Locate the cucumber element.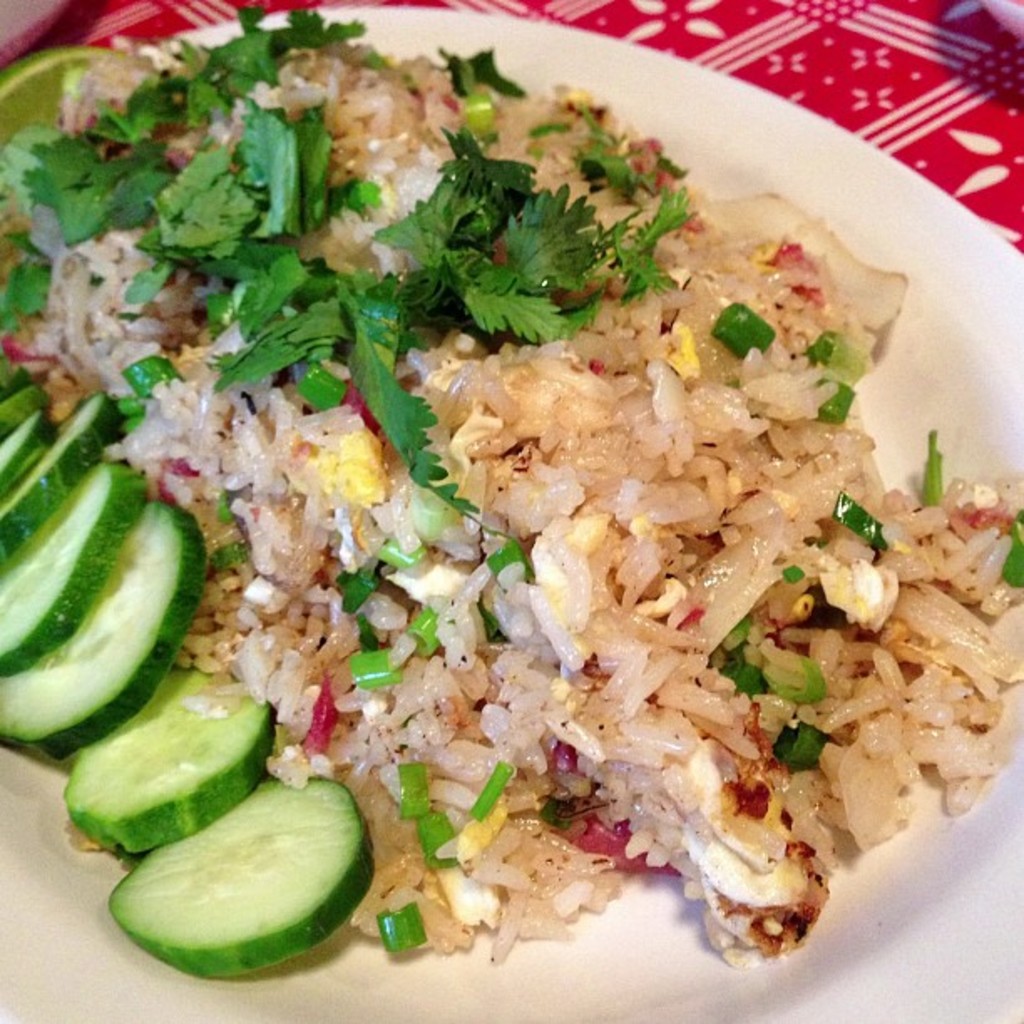
Element bbox: locate(99, 791, 381, 992).
